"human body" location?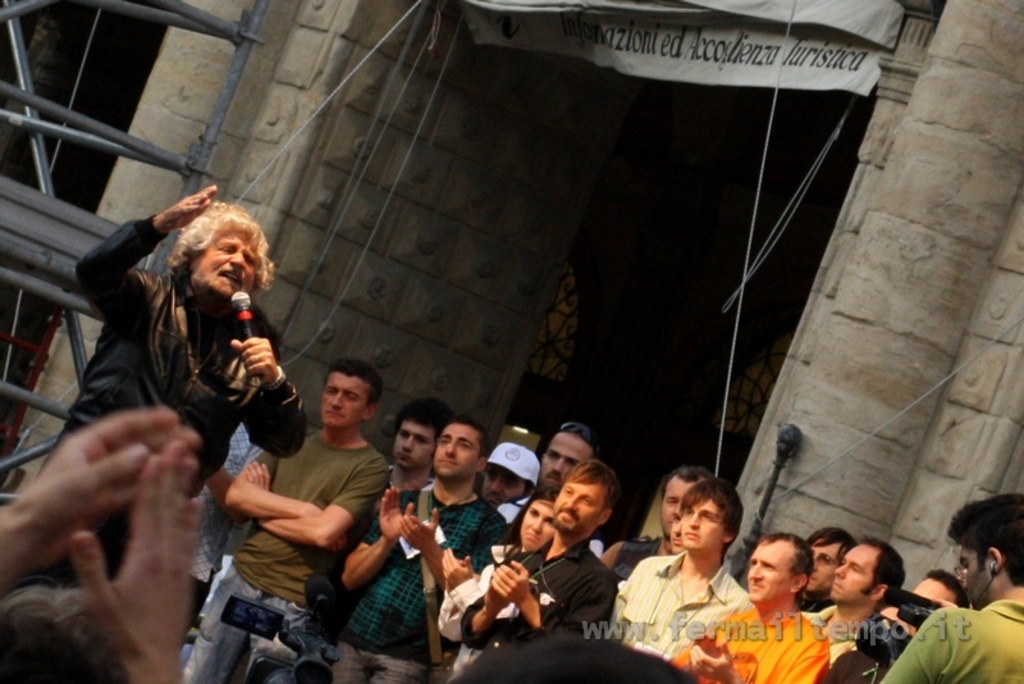
box=[878, 605, 1023, 683]
